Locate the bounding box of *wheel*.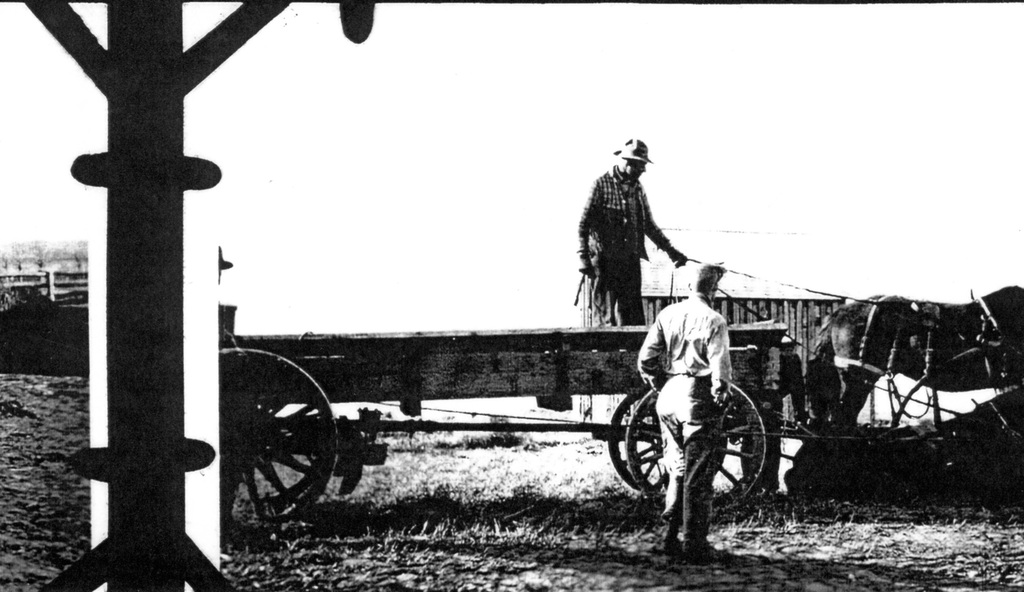
Bounding box: <bbox>220, 348, 340, 543</bbox>.
